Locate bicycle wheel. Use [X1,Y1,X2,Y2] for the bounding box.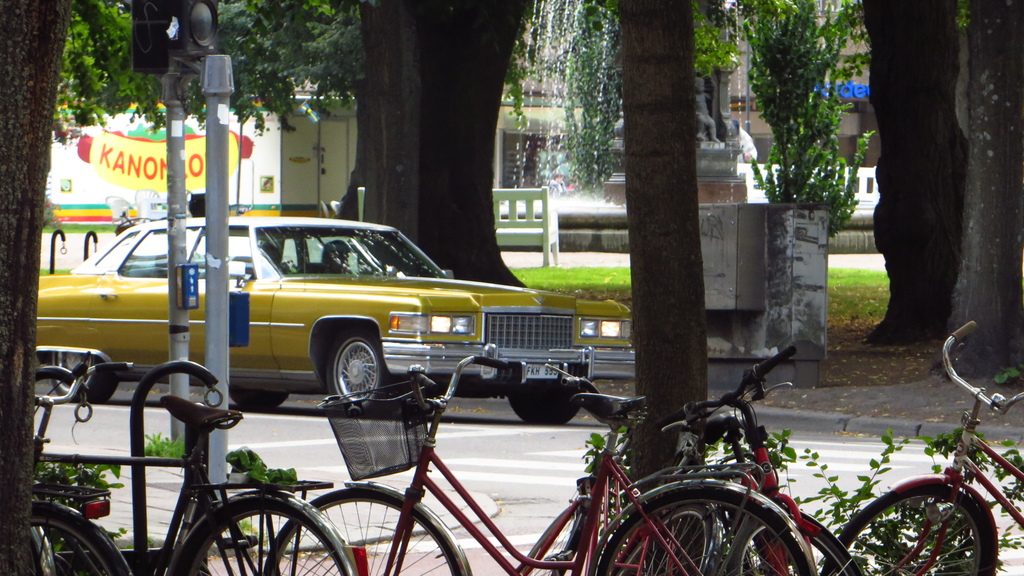
[263,486,463,575].
